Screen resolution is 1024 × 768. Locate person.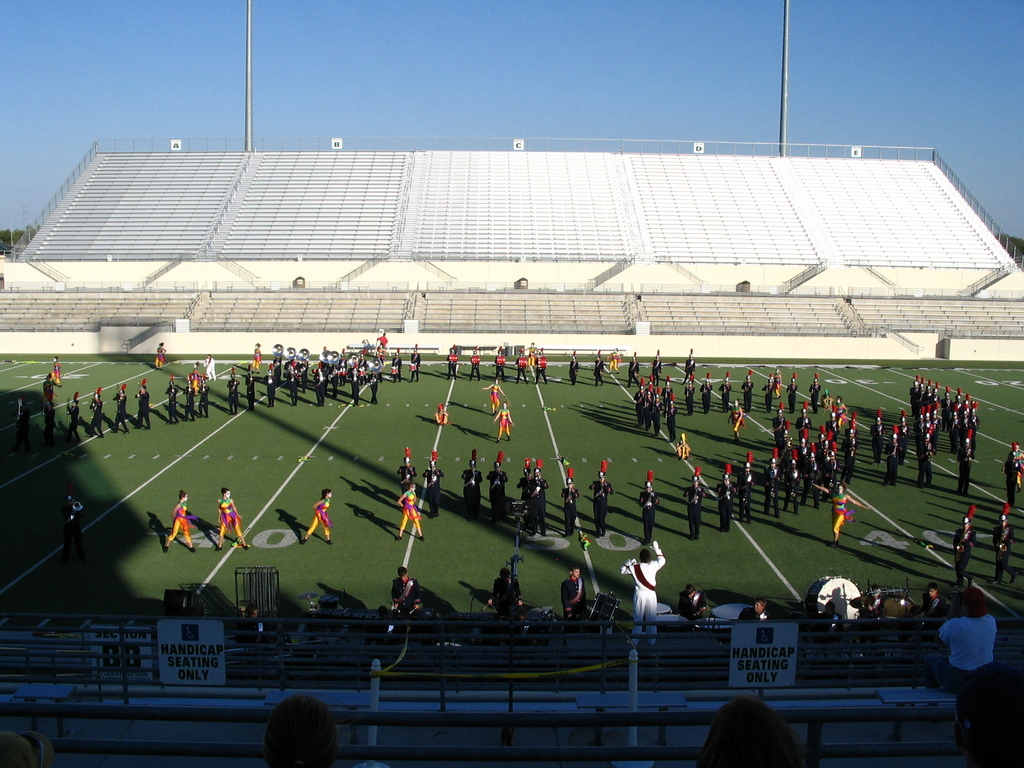
bbox=[727, 401, 746, 442].
